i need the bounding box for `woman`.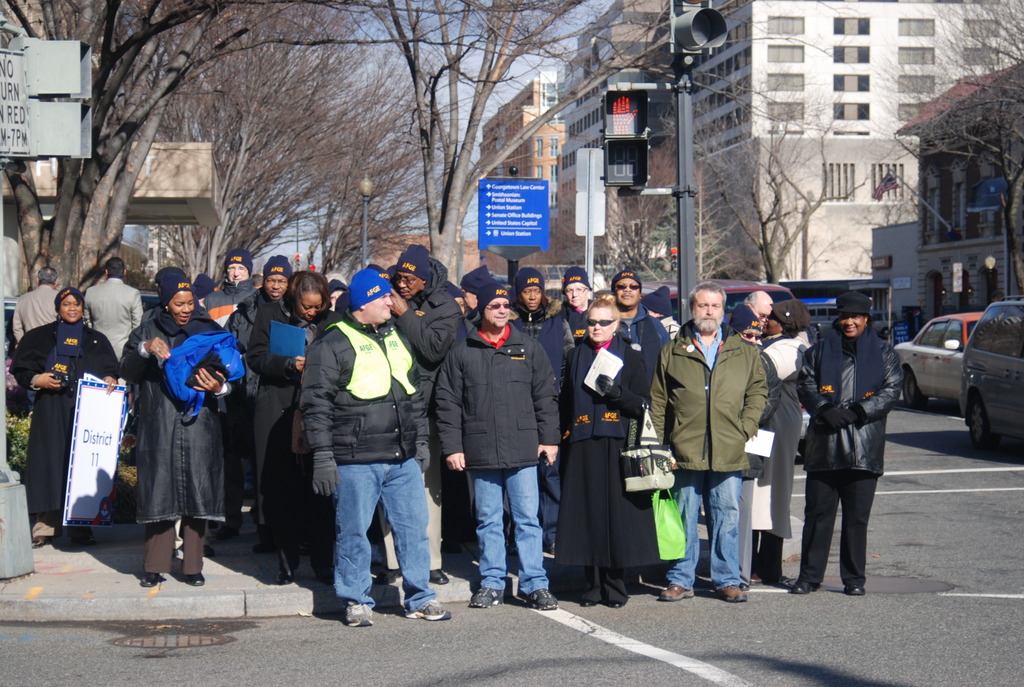
Here it is: BBox(564, 296, 652, 613).
